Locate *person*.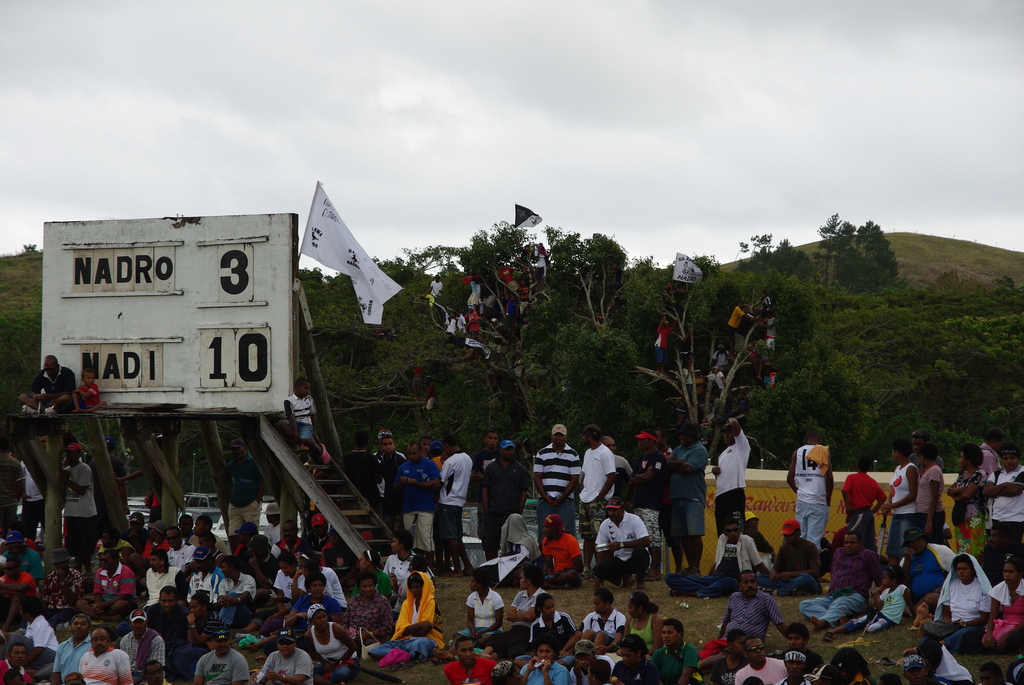
Bounding box: (x1=664, y1=424, x2=709, y2=581).
